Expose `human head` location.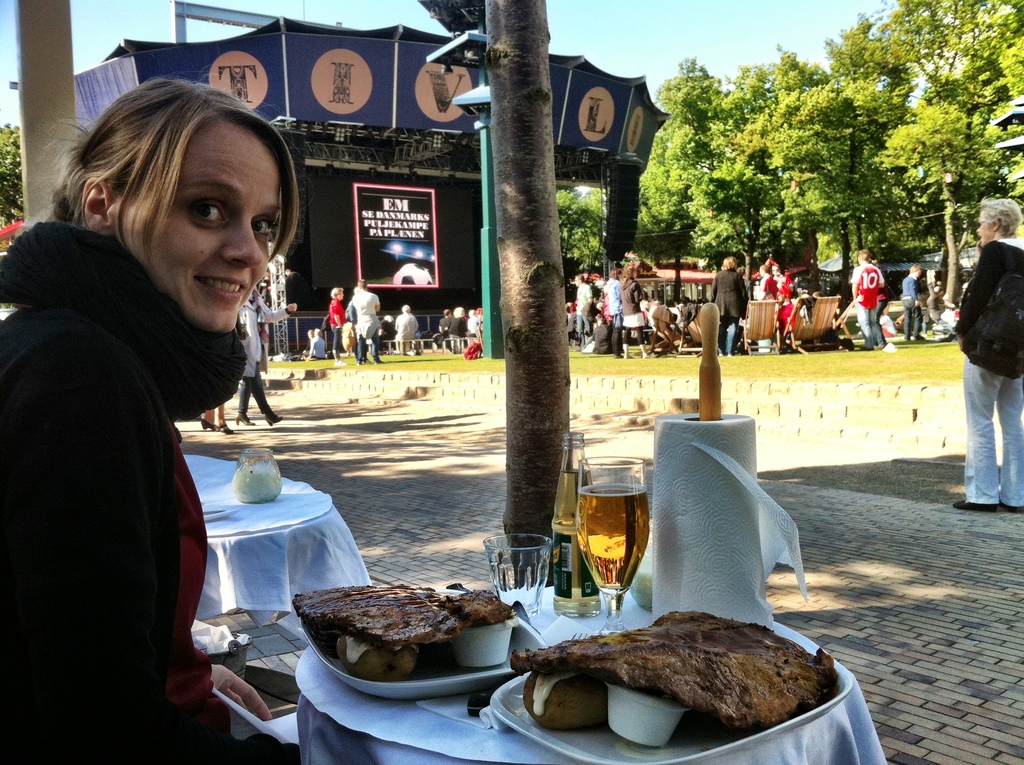
Exposed at crop(70, 76, 284, 321).
